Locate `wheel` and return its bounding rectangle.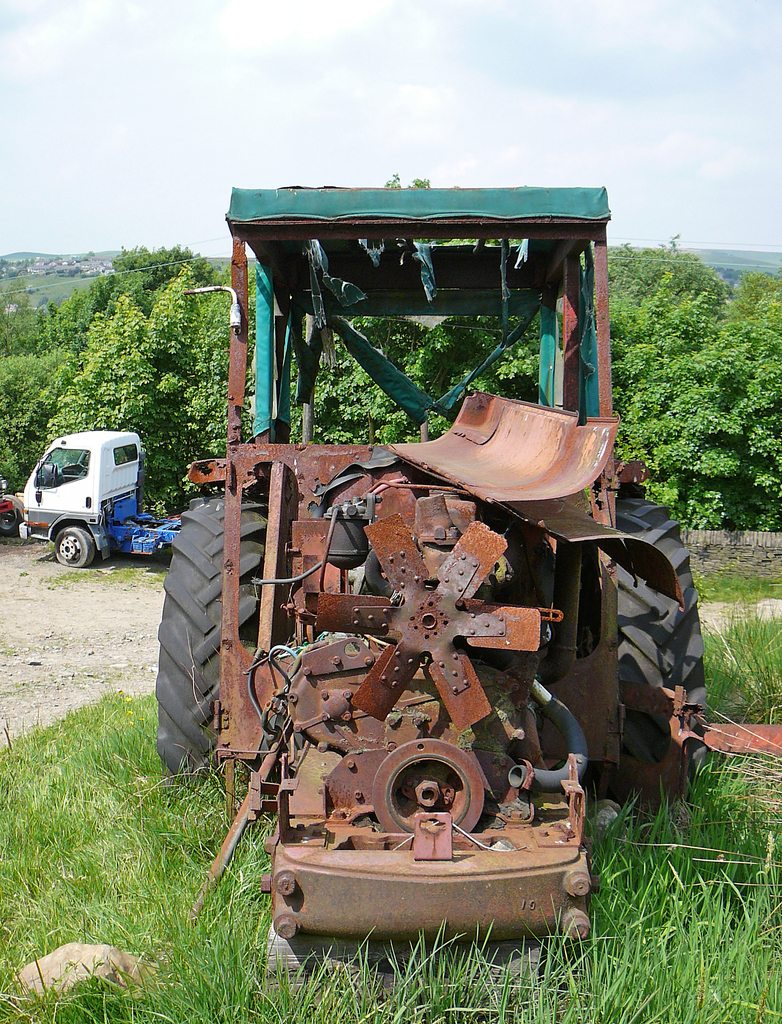
Rect(156, 497, 268, 796).
